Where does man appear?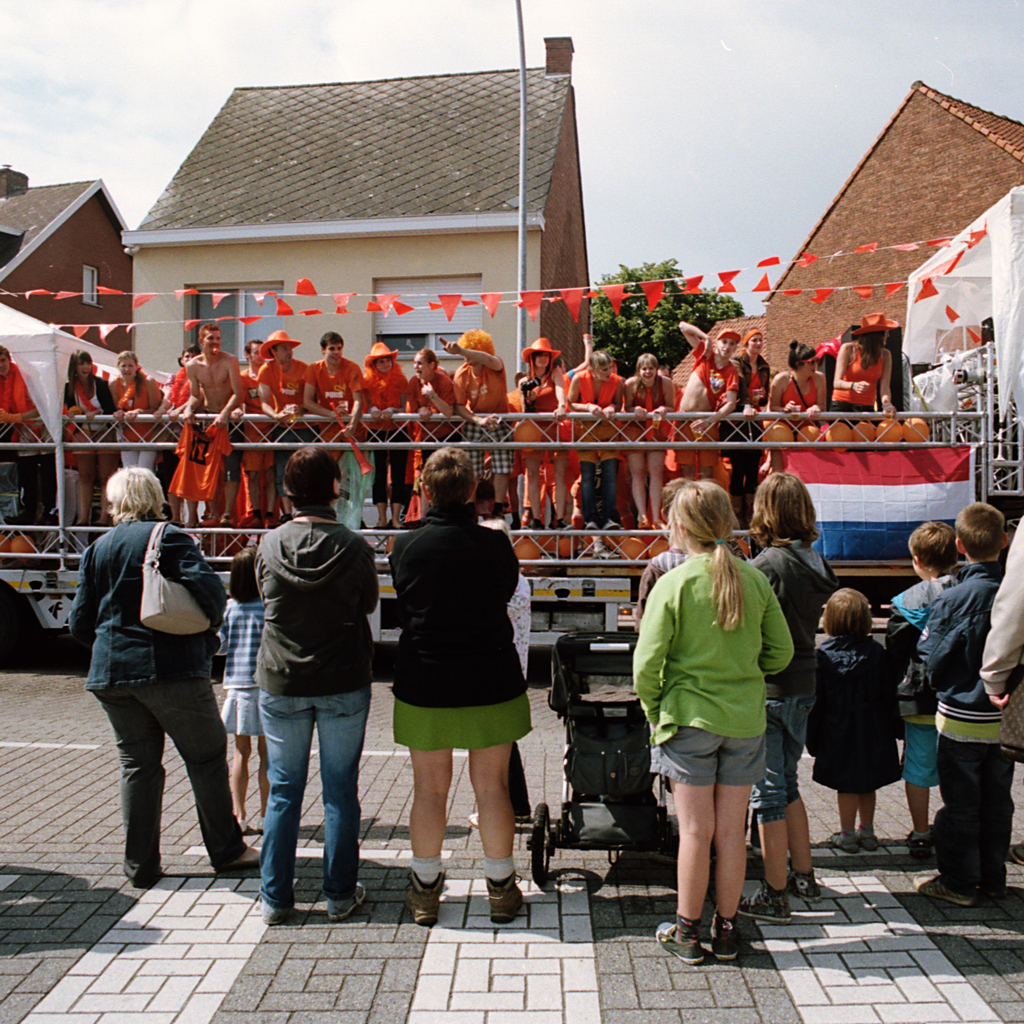
Appears at locate(293, 319, 371, 529).
